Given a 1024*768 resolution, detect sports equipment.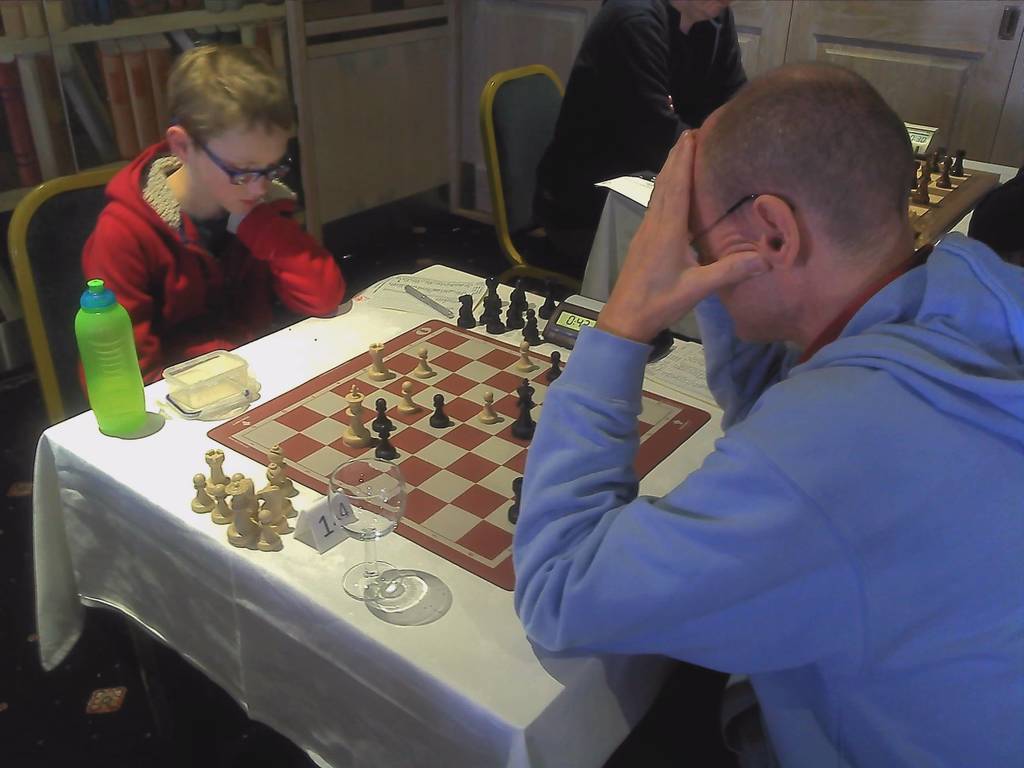
[514,337,536,372].
